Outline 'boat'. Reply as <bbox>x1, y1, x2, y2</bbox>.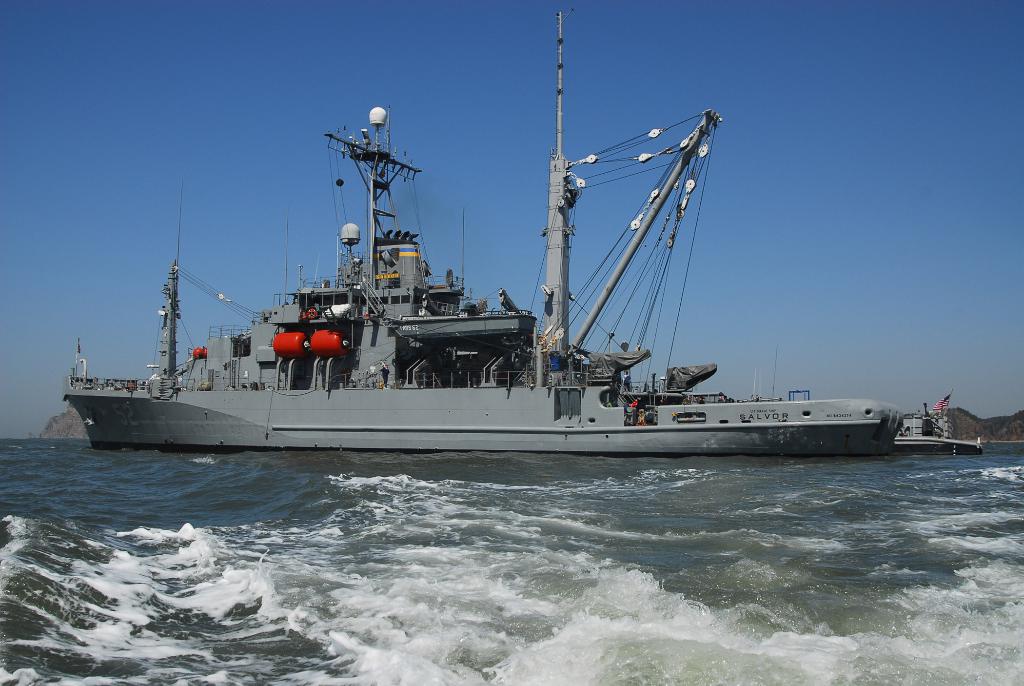
<bbox>81, 108, 982, 459</bbox>.
